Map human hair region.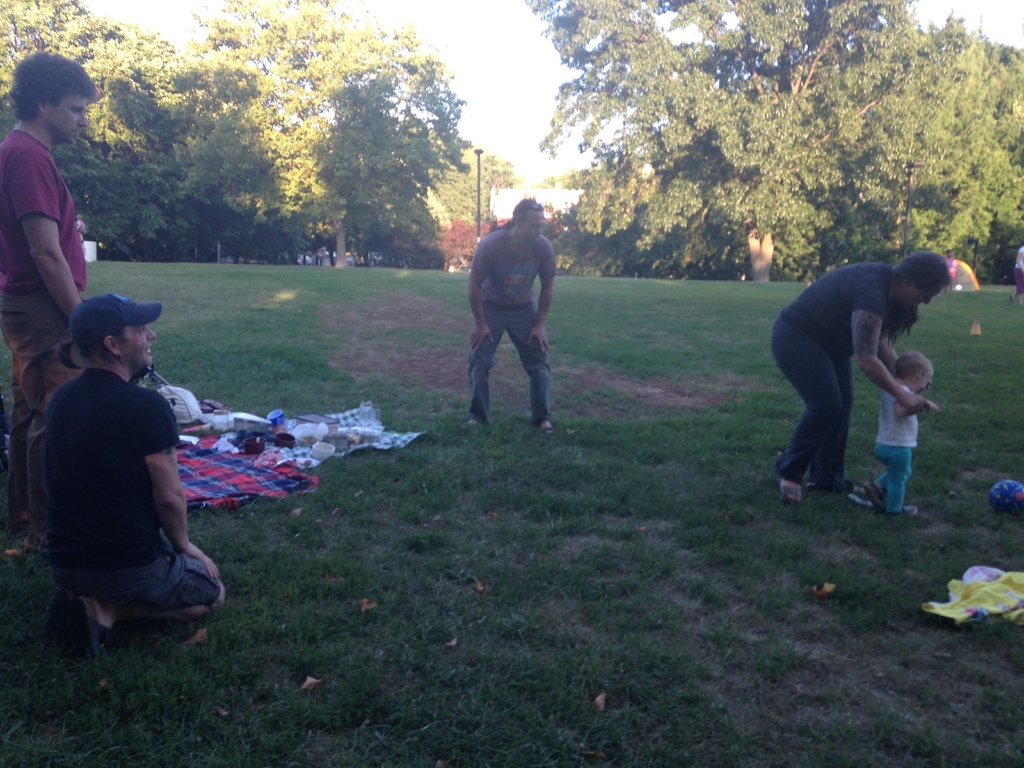
Mapped to [x1=892, y1=348, x2=933, y2=380].
